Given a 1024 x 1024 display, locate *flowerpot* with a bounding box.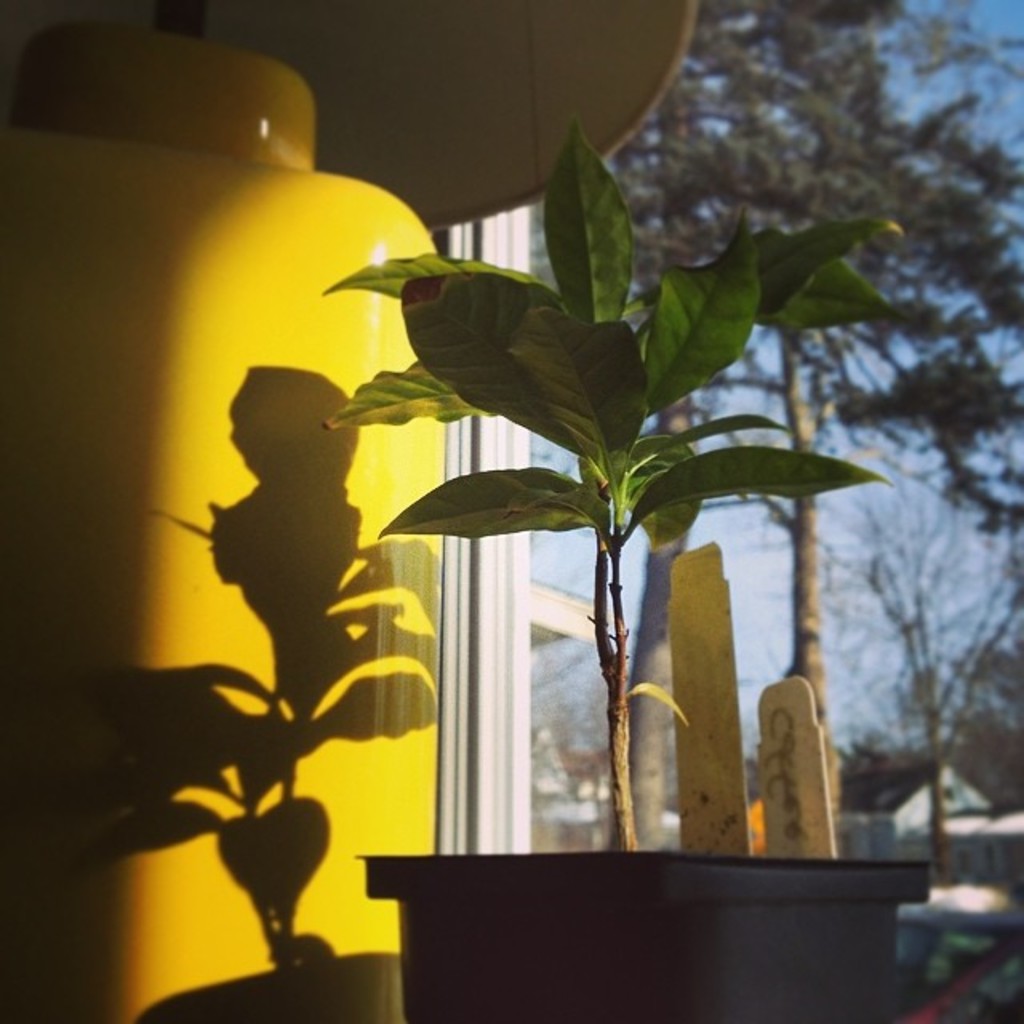
Located: bbox=(355, 848, 934, 1022).
